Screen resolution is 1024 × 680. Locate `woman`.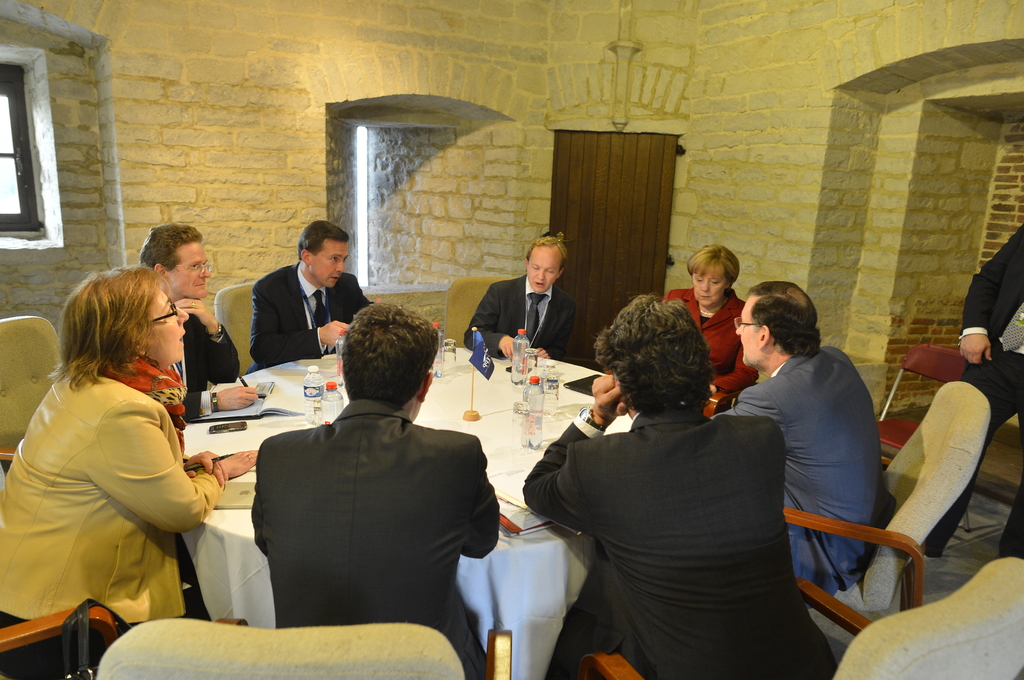
[655, 240, 753, 404].
